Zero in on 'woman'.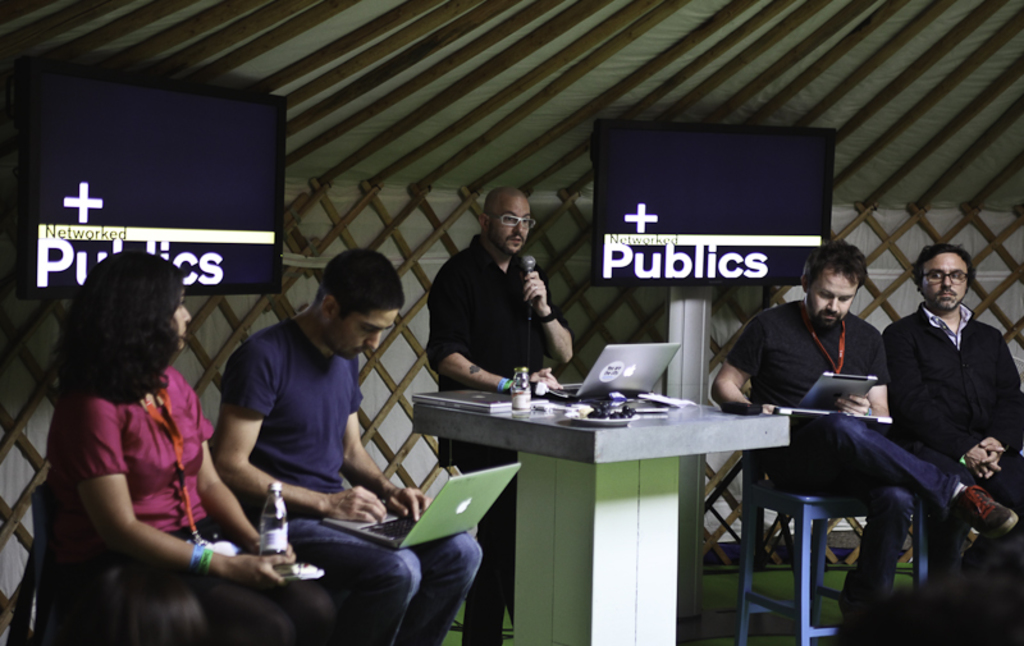
Zeroed in: [97,278,348,596].
